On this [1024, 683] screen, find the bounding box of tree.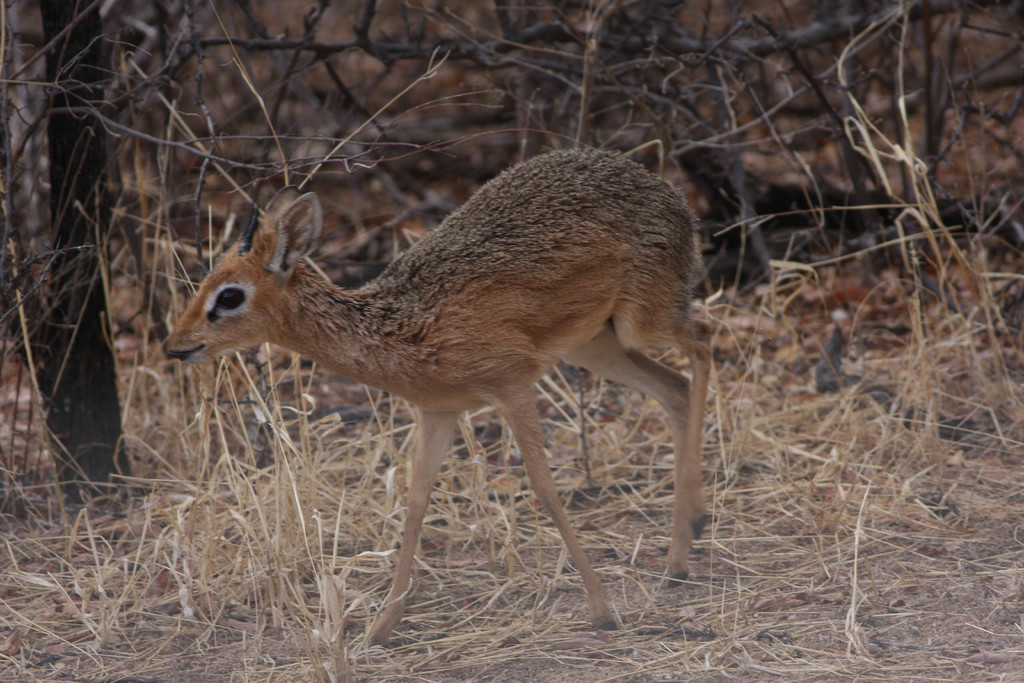
Bounding box: 4,1,139,503.
